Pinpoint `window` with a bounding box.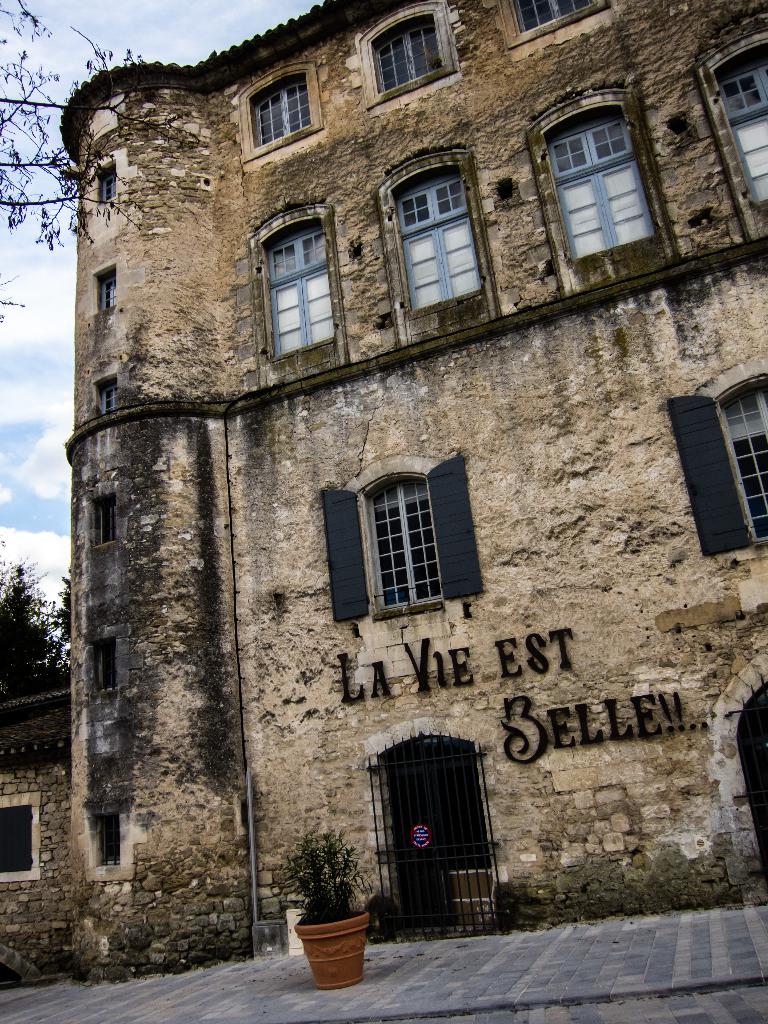
252, 80, 306, 148.
